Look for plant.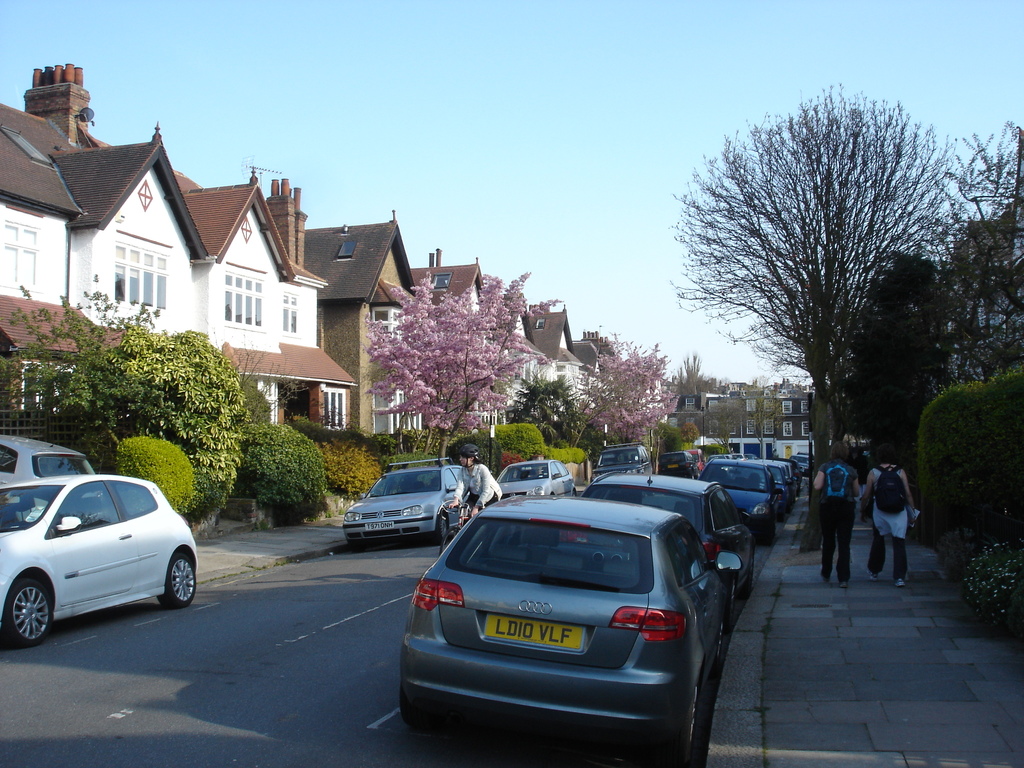
Found: left=229, top=420, right=332, bottom=524.
